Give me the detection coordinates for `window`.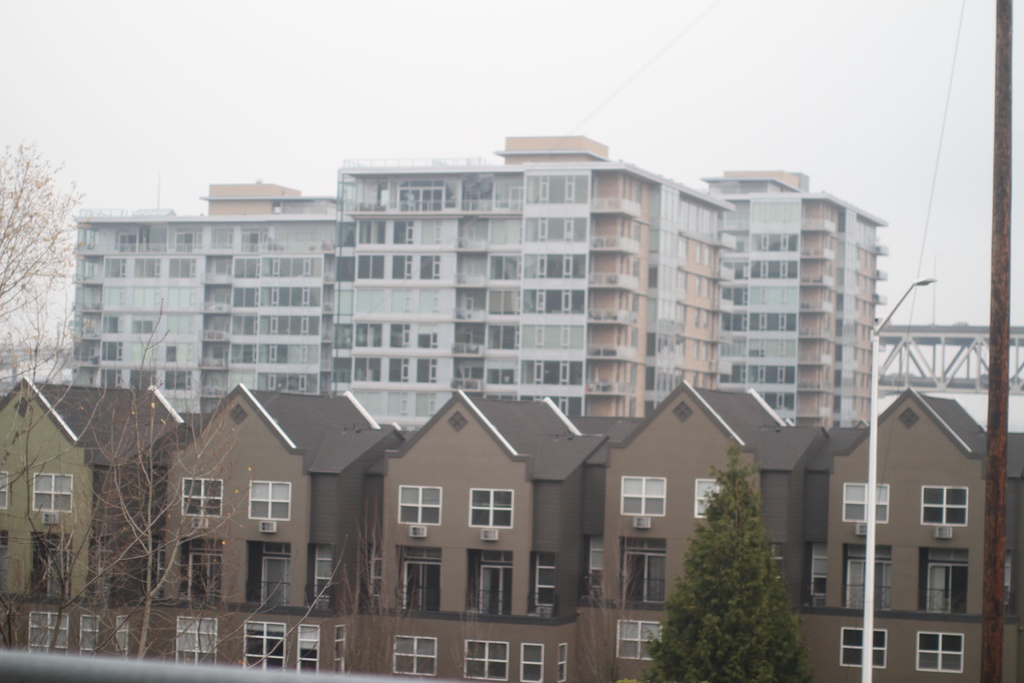
select_region(527, 549, 557, 619).
